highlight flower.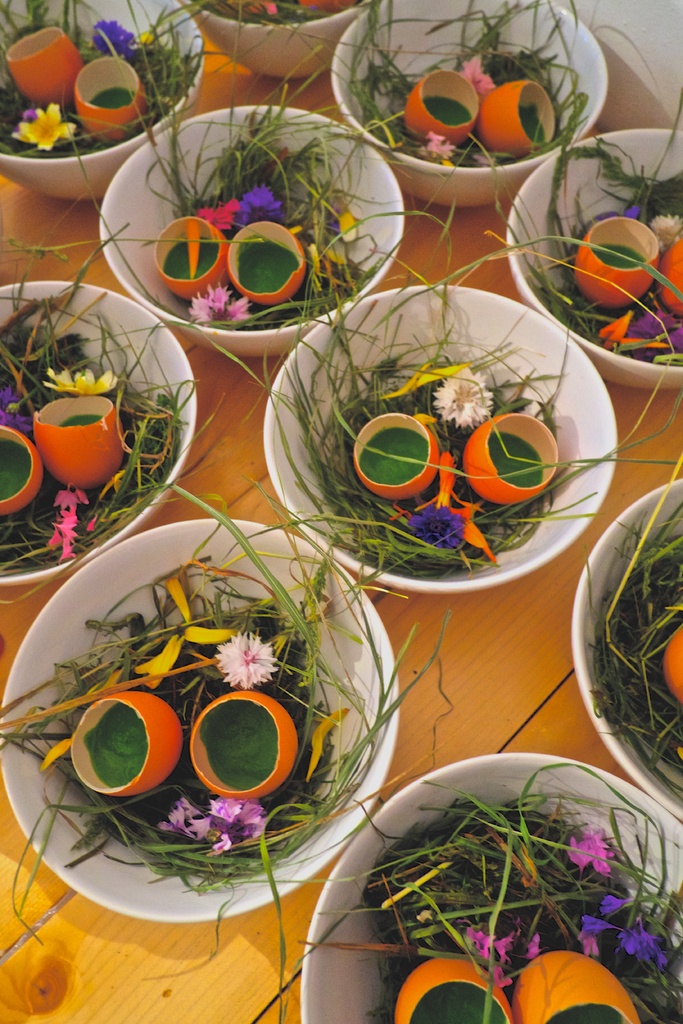
Highlighted region: locate(8, 97, 87, 149).
